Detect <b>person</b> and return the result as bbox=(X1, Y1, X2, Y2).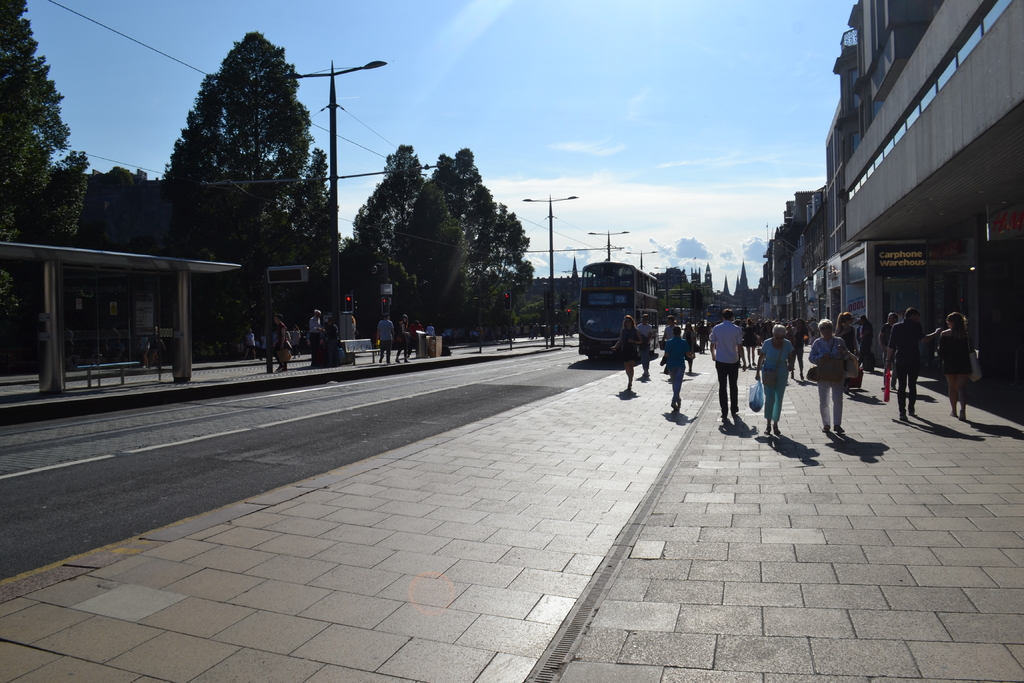
bbox=(698, 324, 709, 350).
